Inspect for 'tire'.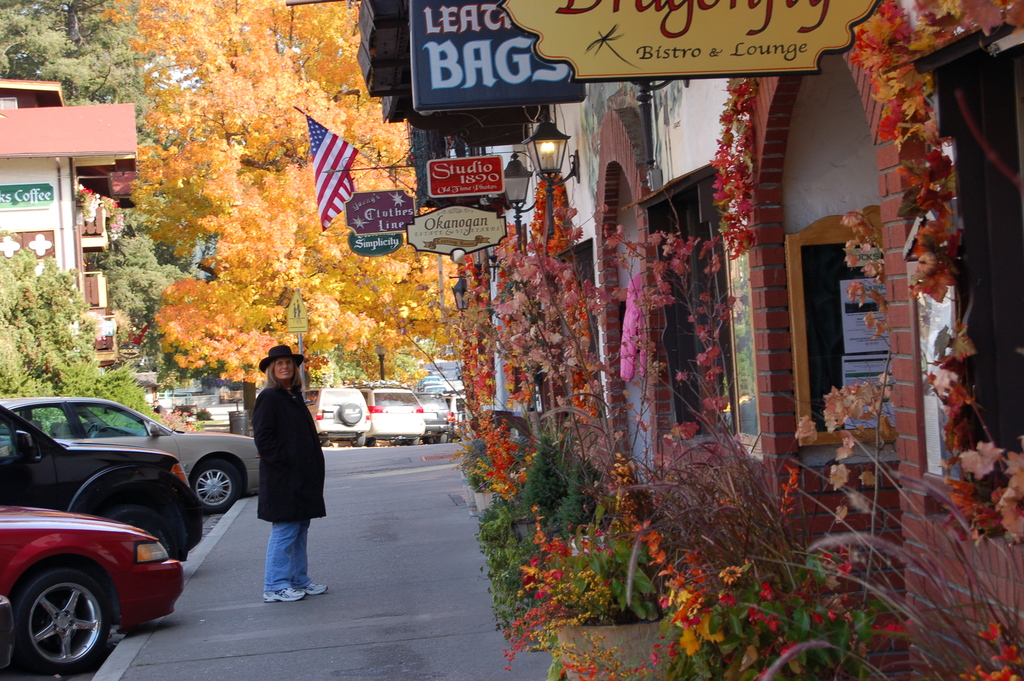
Inspection: select_region(437, 432, 452, 443).
